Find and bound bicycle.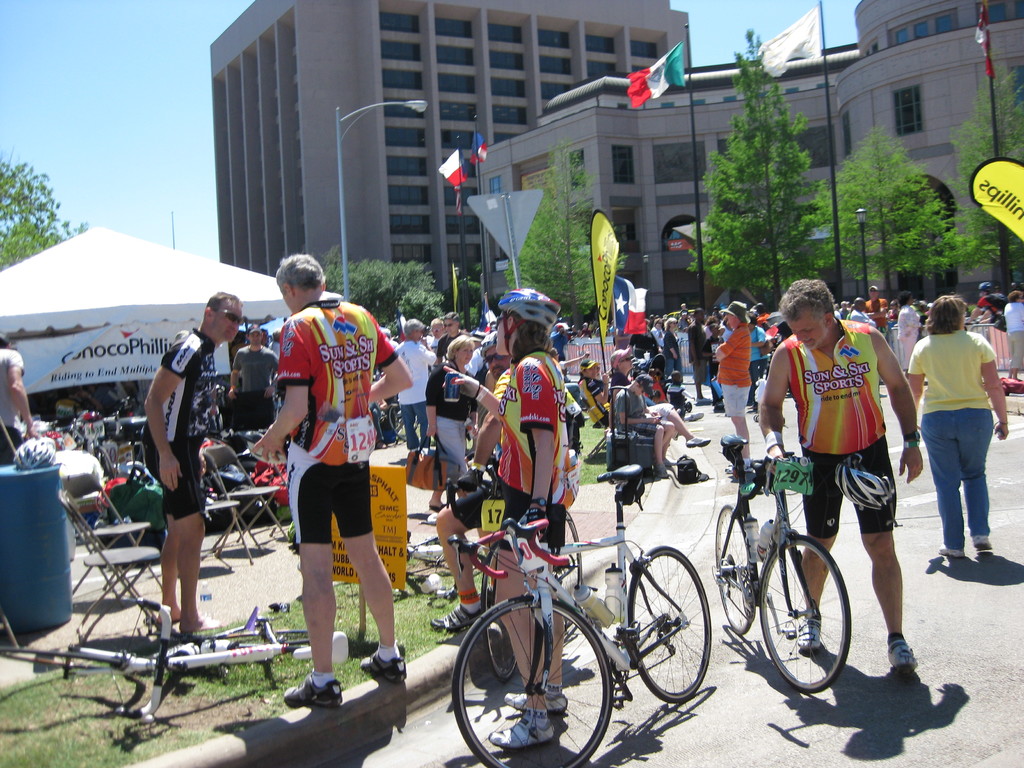
Bound: box(706, 431, 851, 691).
